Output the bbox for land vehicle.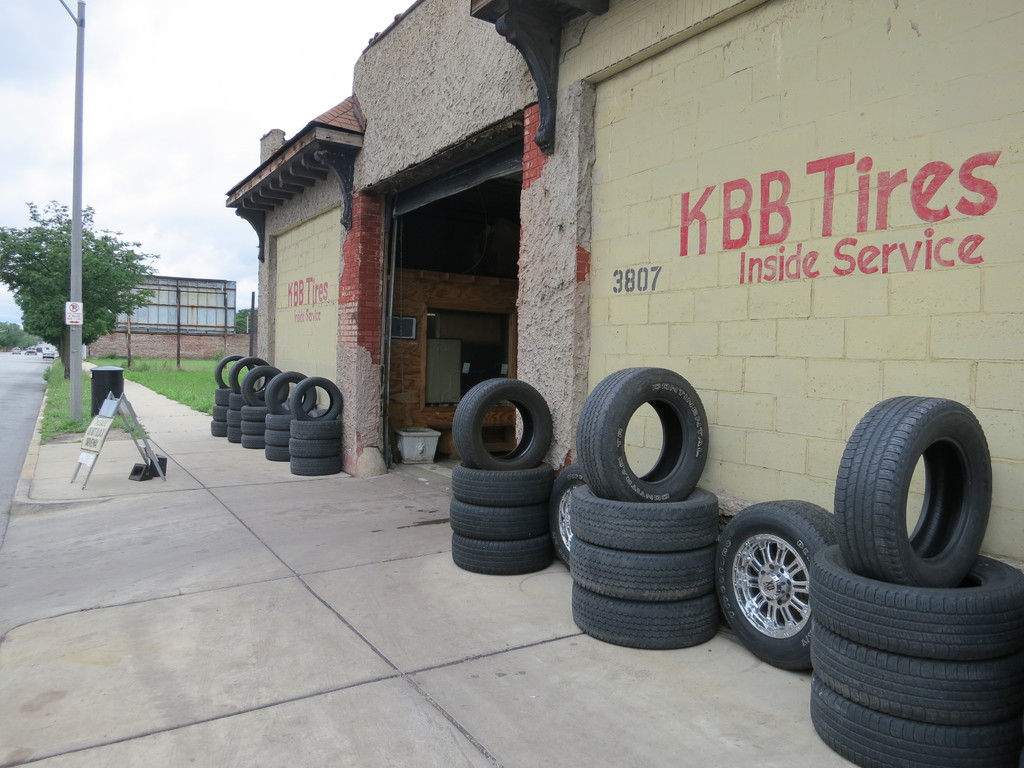
<box>25,348,38,356</box>.
